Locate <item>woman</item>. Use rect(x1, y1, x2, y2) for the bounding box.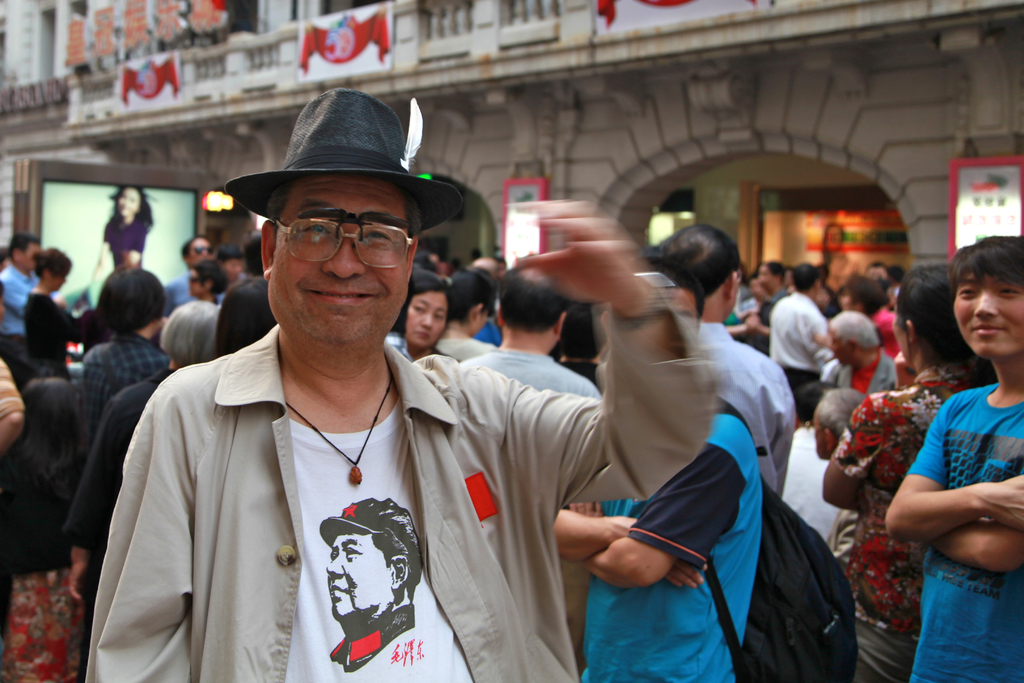
rect(58, 299, 221, 682).
